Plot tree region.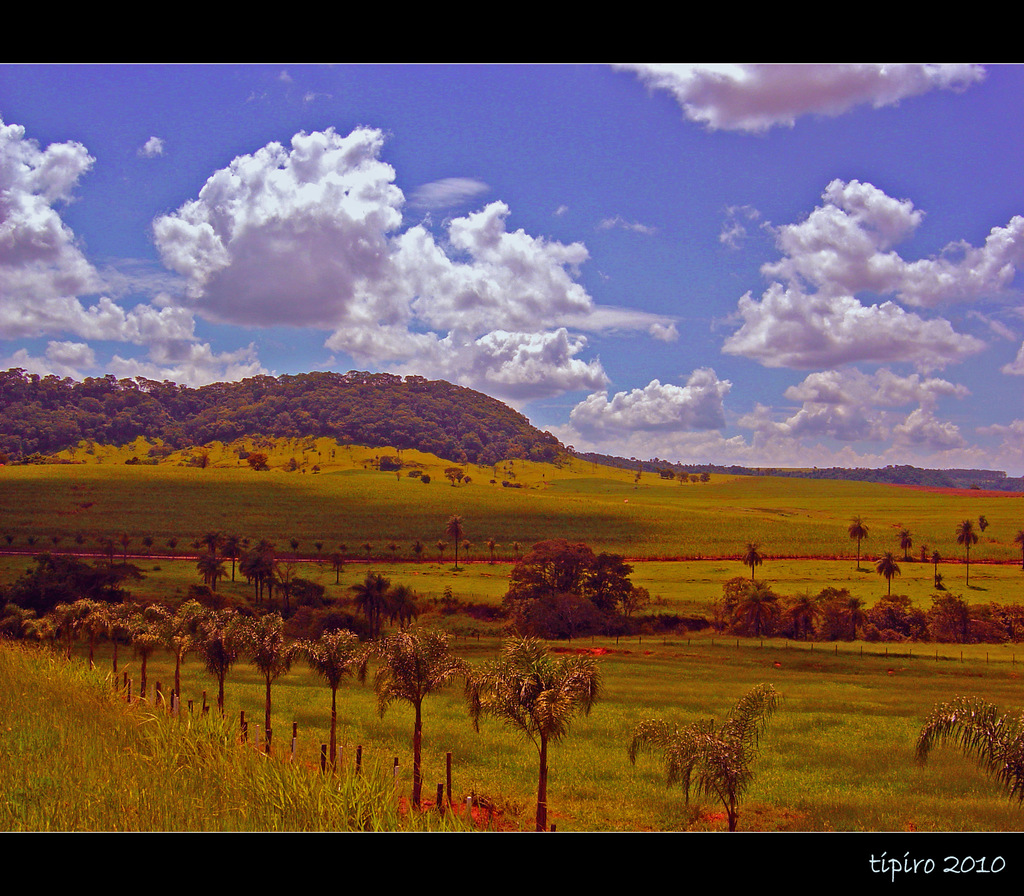
Plotted at 927:552:953:594.
